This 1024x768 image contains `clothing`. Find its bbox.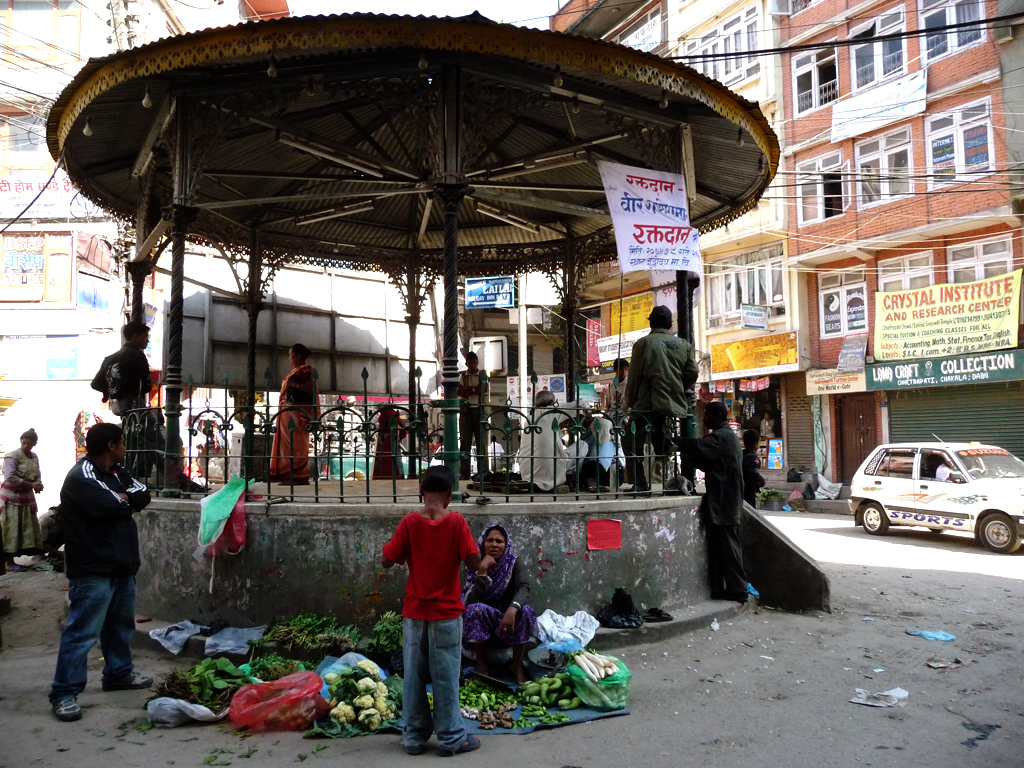
[left=0, top=446, right=49, bottom=555].
